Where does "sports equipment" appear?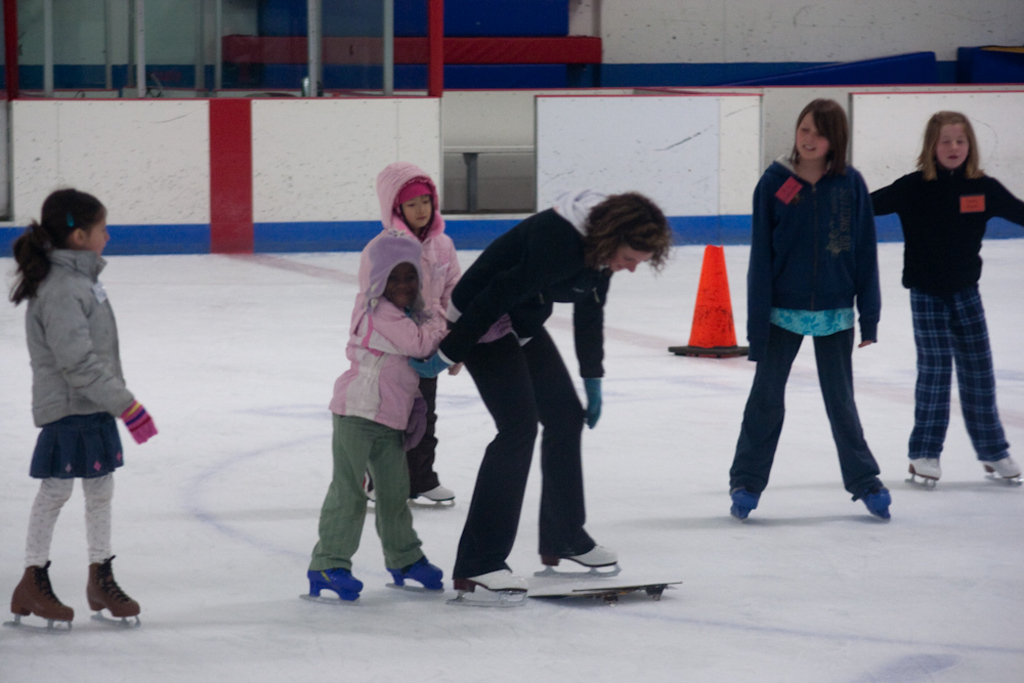
Appears at x1=5, y1=556, x2=75, y2=632.
